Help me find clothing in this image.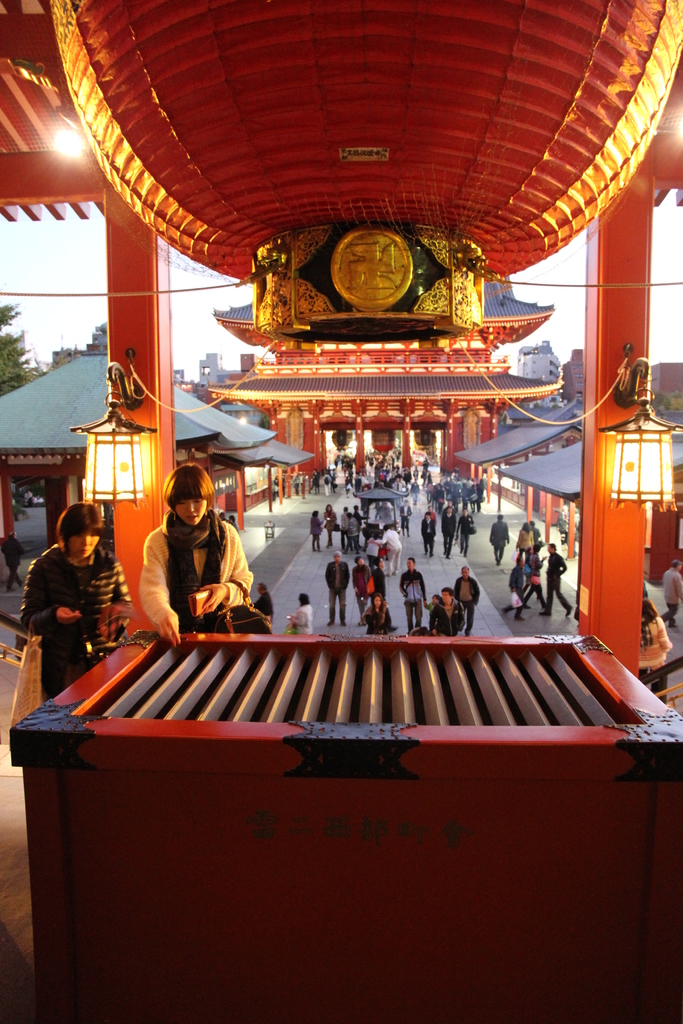
Found it: (x1=15, y1=522, x2=126, y2=700).
